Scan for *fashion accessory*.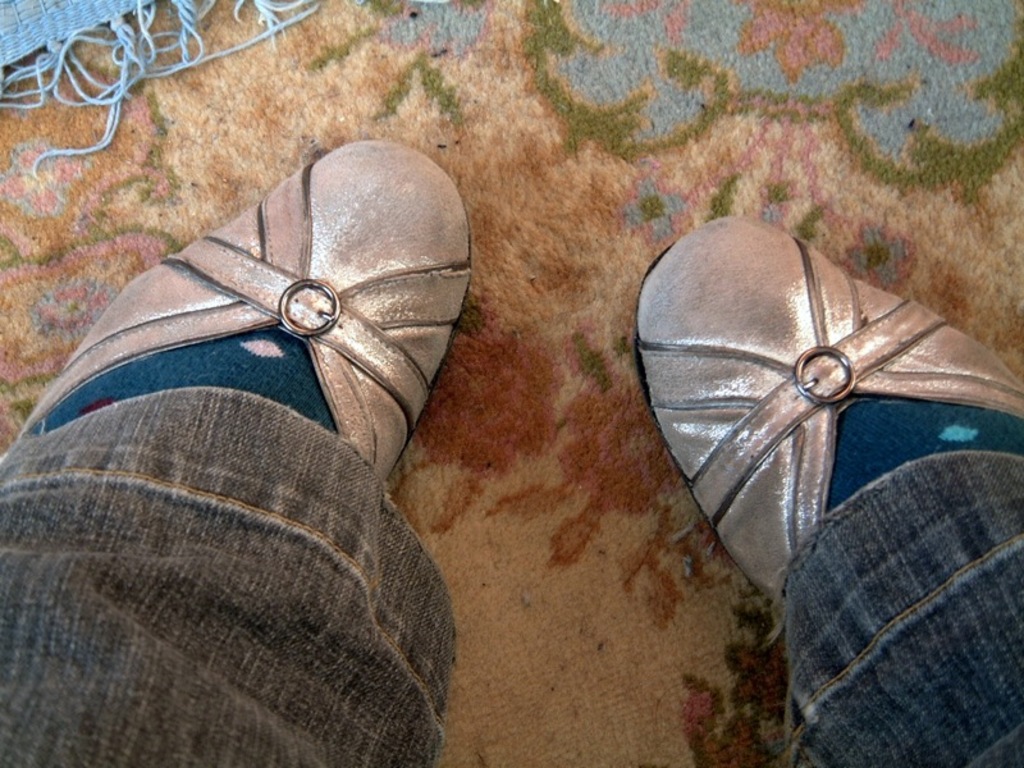
Scan result: [x1=12, y1=134, x2=470, y2=488].
